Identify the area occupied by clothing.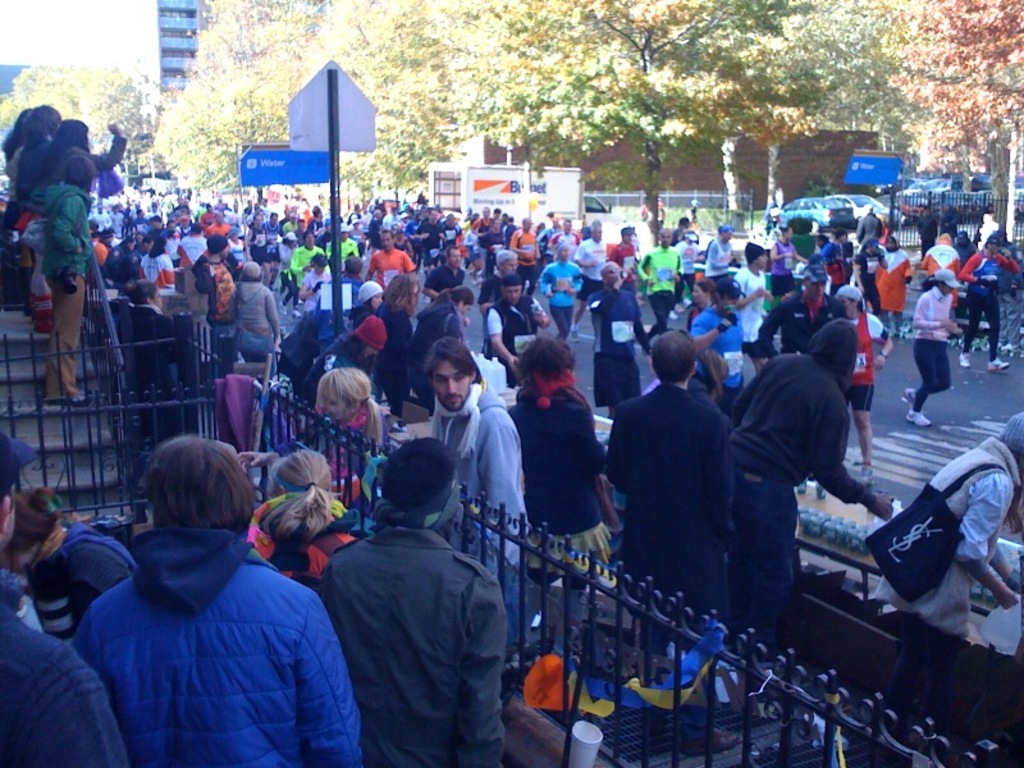
Area: region(312, 513, 508, 767).
